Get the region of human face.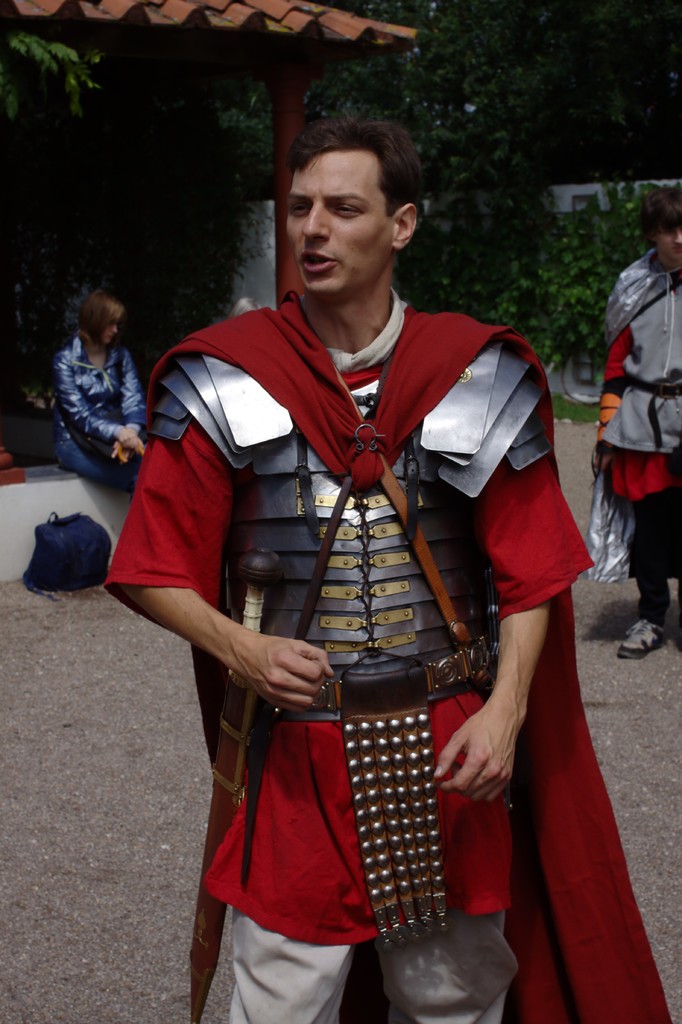
box(659, 225, 681, 258).
